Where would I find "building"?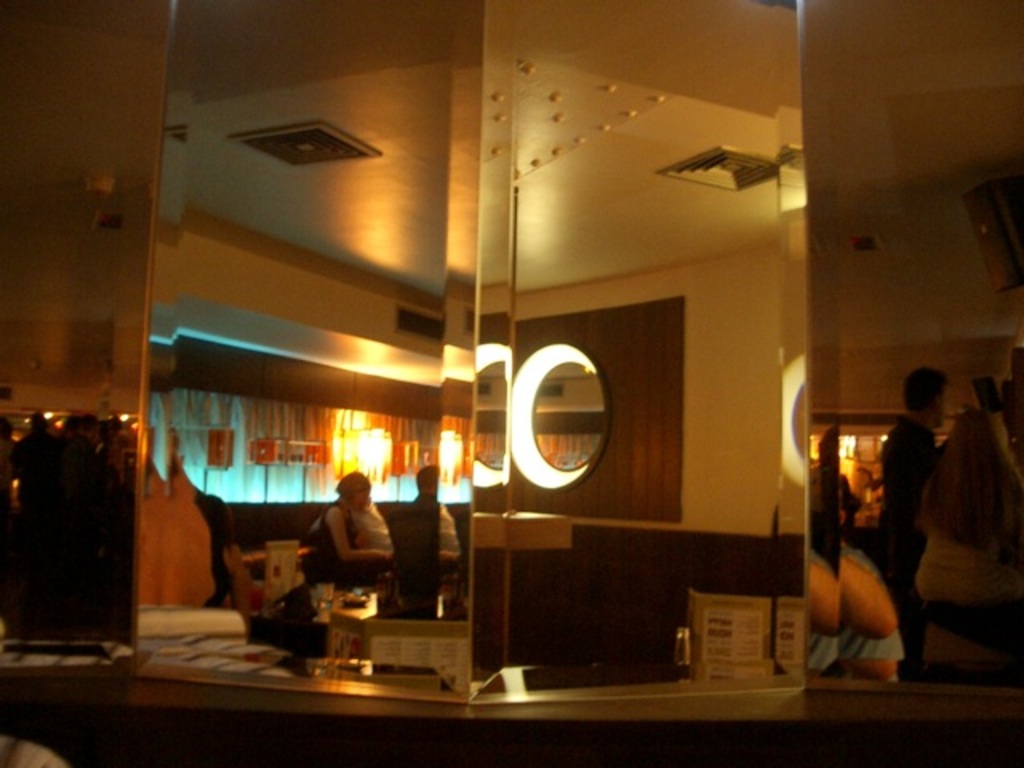
At 0:0:1022:763.
